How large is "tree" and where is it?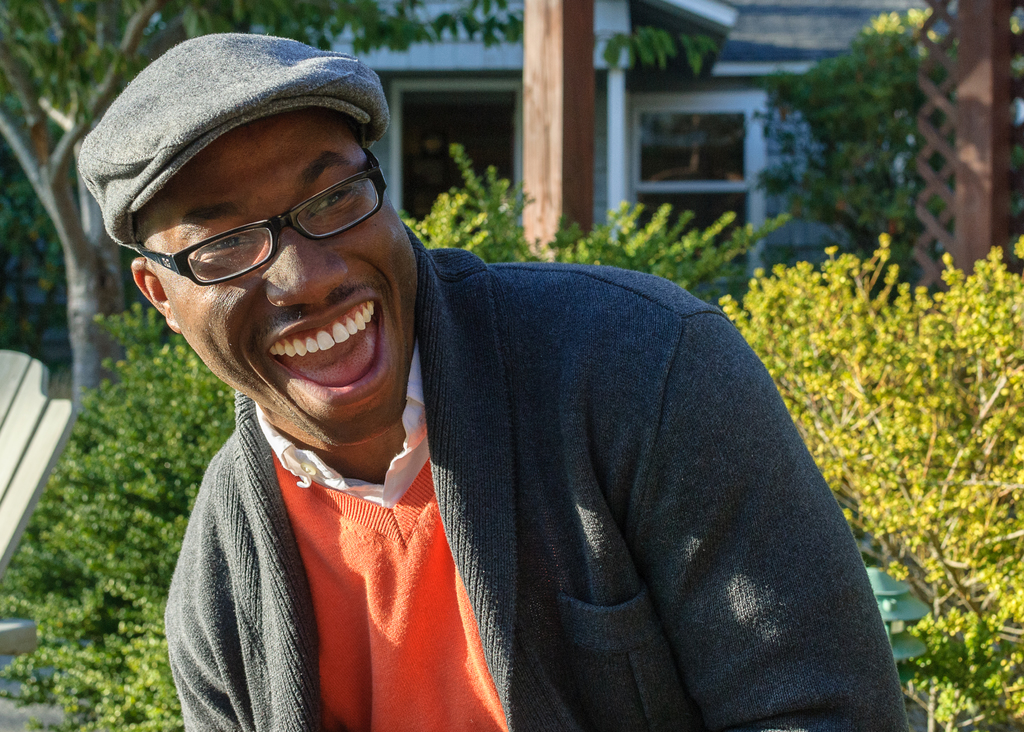
Bounding box: [x1=0, y1=0, x2=726, y2=416].
